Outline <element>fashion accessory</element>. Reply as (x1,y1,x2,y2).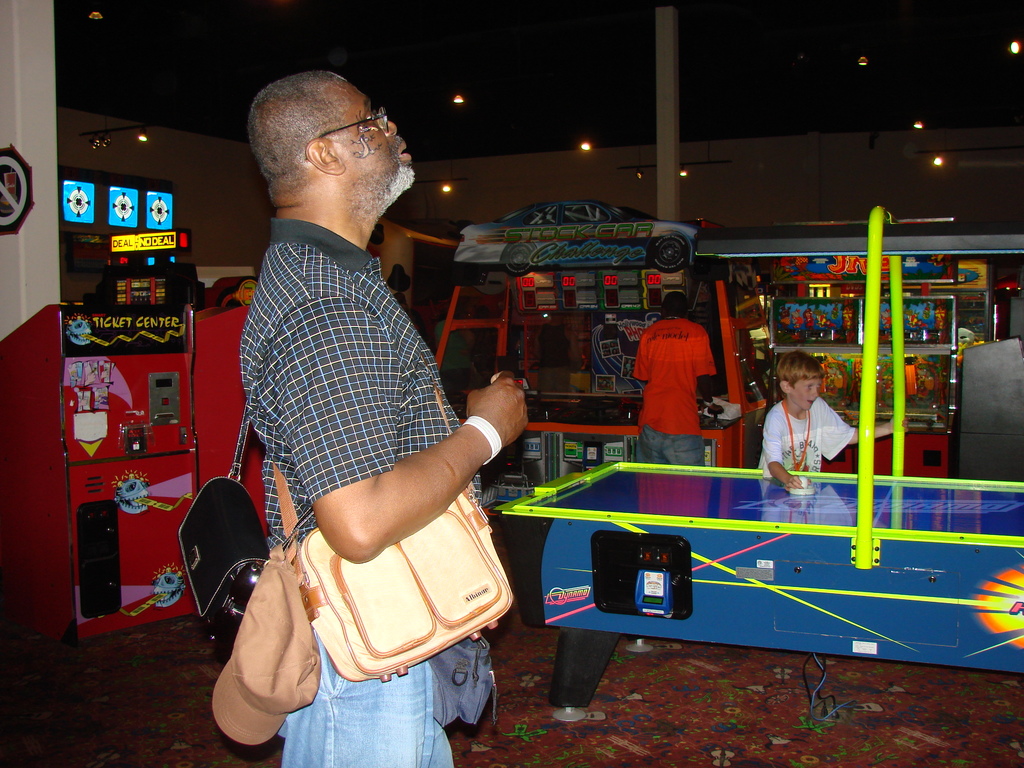
(264,355,516,685).
